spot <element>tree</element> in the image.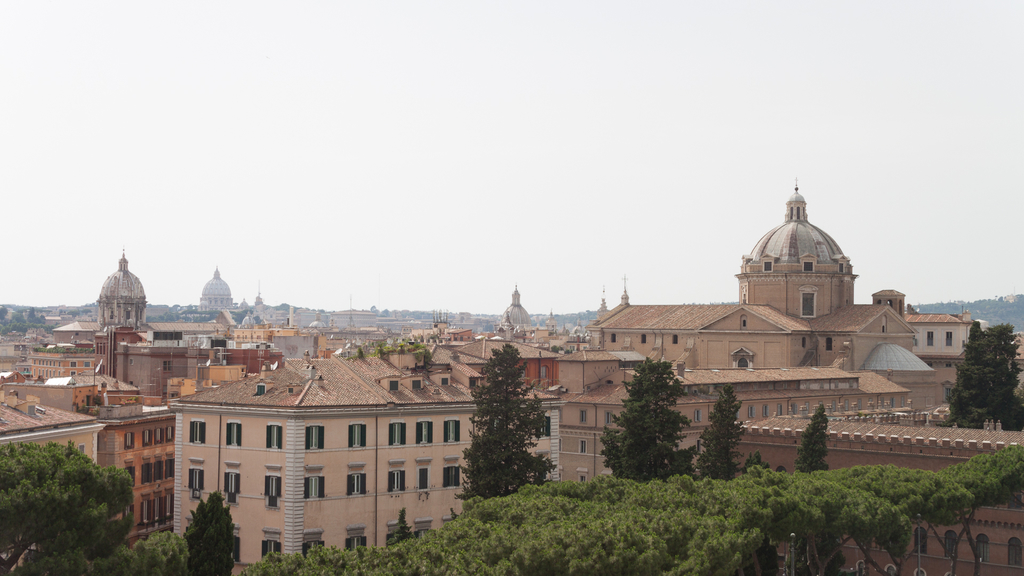
<element>tree</element> found at <bbox>943, 320, 1023, 433</bbox>.
